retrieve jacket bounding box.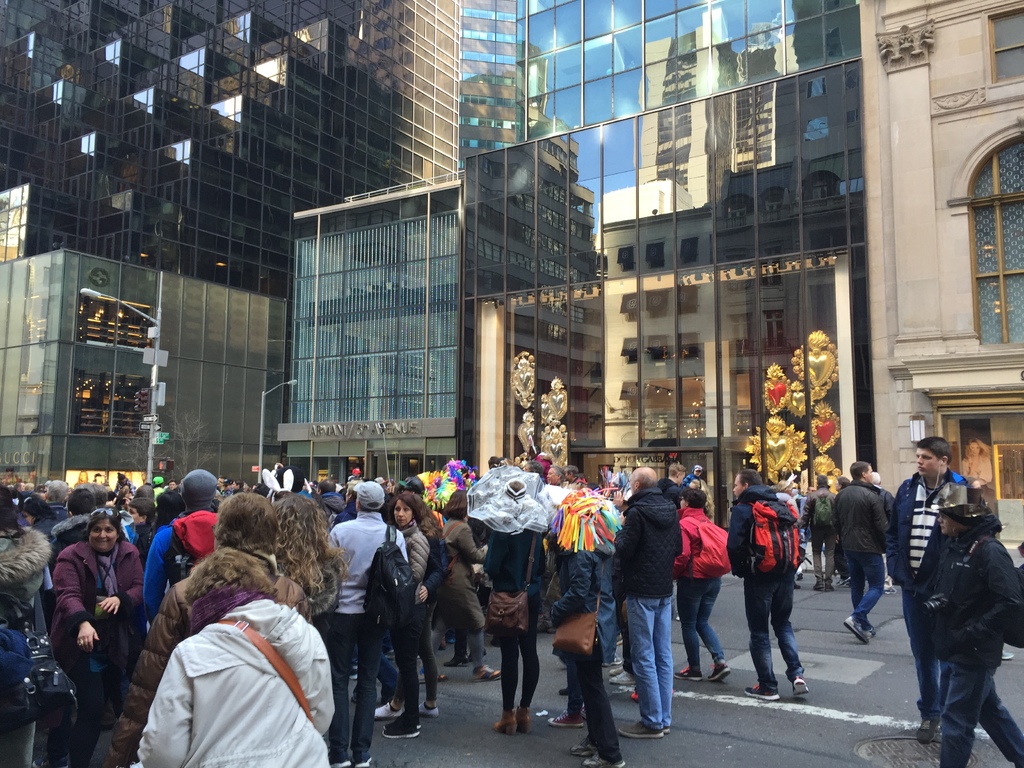
Bounding box: crop(134, 591, 340, 767).
